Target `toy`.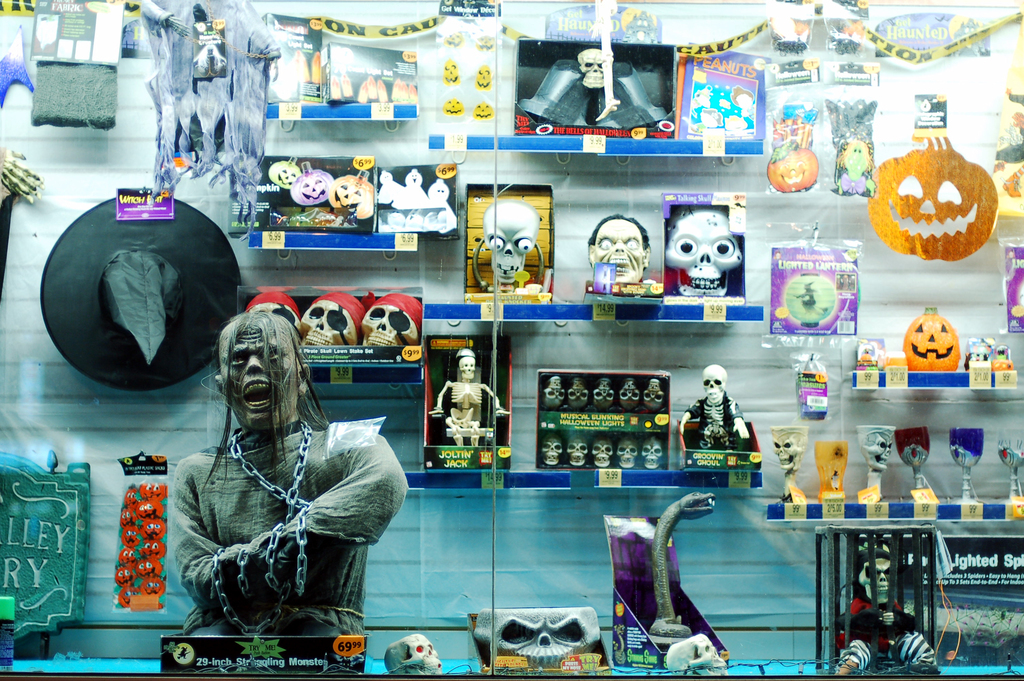
Target region: bbox(597, 0, 621, 122).
